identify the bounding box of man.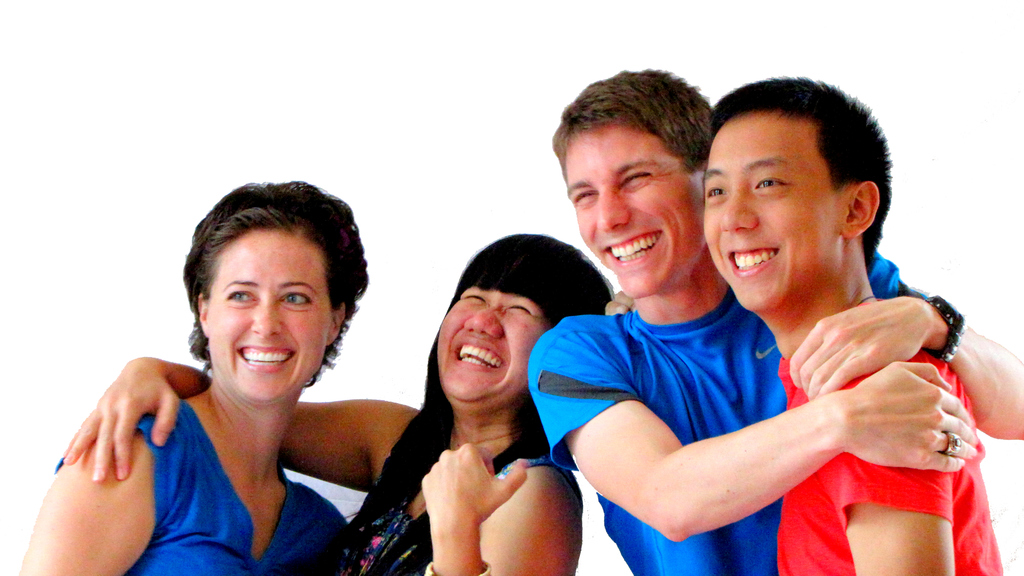
602,73,1007,575.
